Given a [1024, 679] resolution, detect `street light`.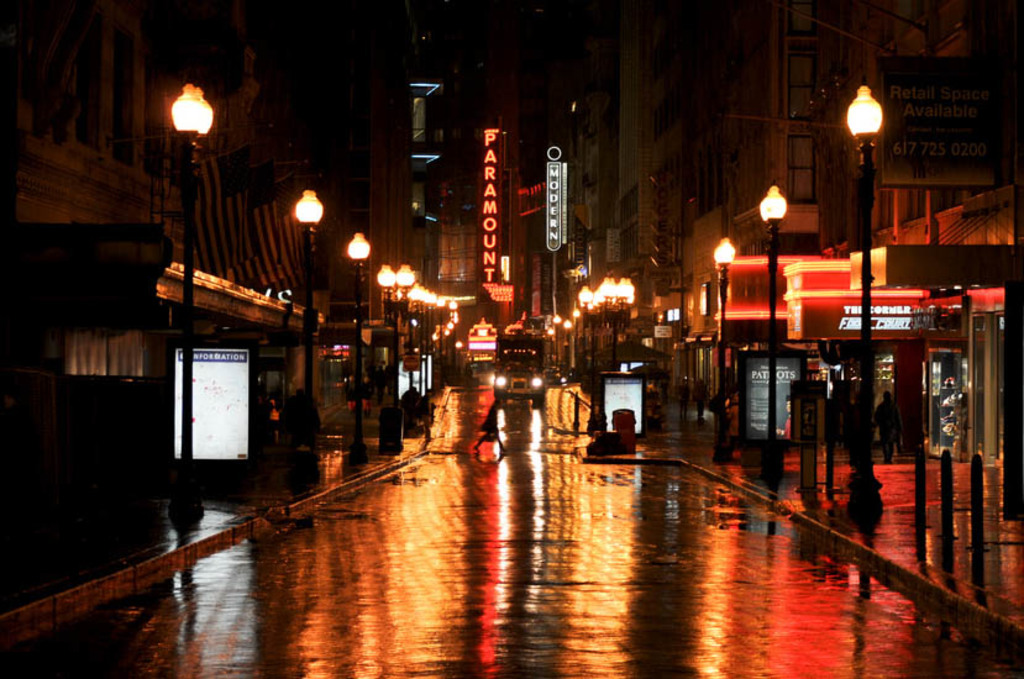
Rect(840, 77, 893, 495).
